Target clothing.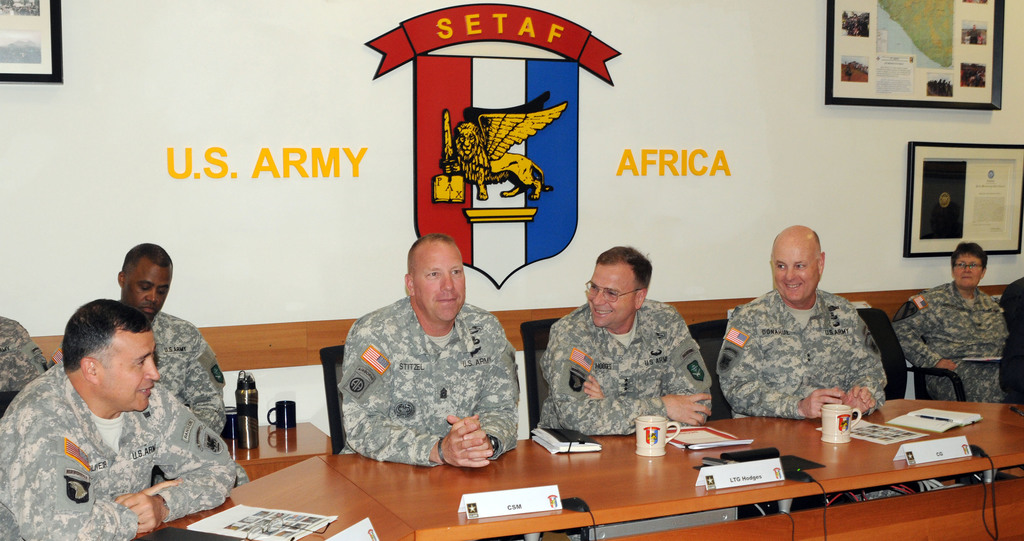
Target region: l=5, t=342, r=238, b=504.
